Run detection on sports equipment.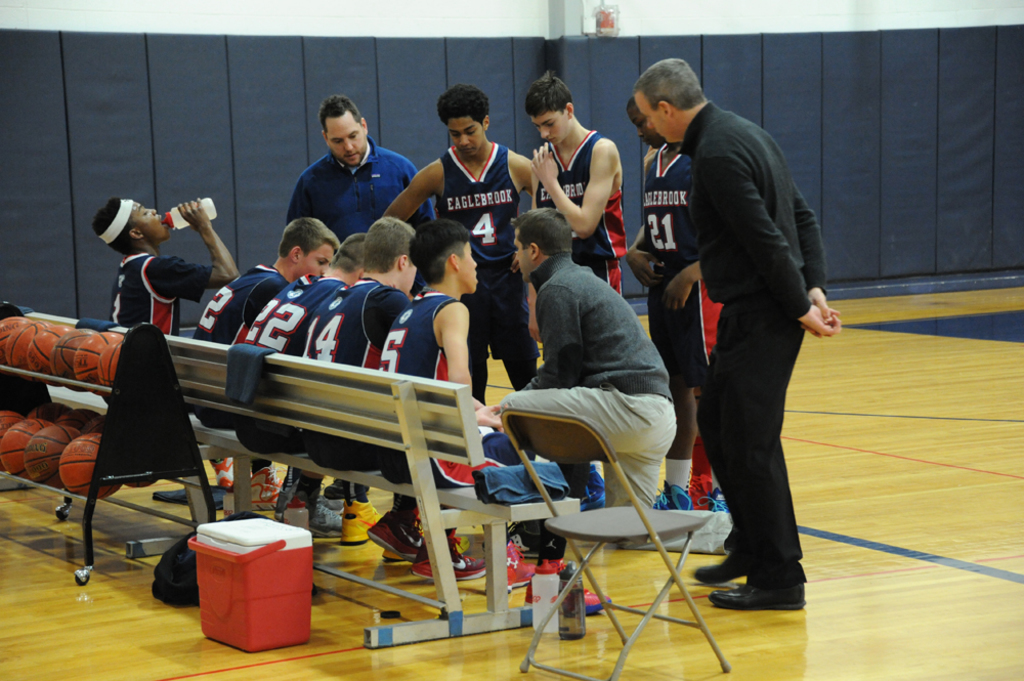
Result: [0,380,56,410].
